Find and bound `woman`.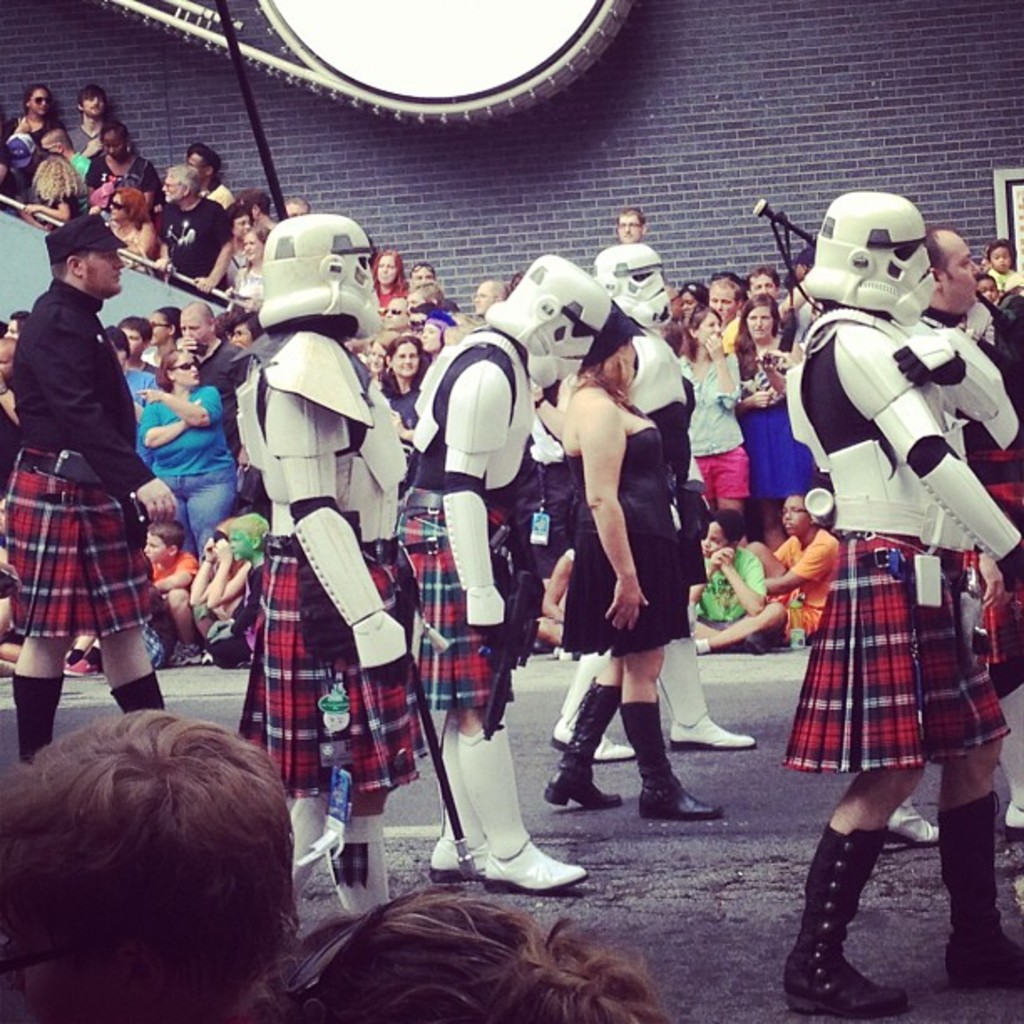
Bound: left=139, top=348, right=236, bottom=550.
